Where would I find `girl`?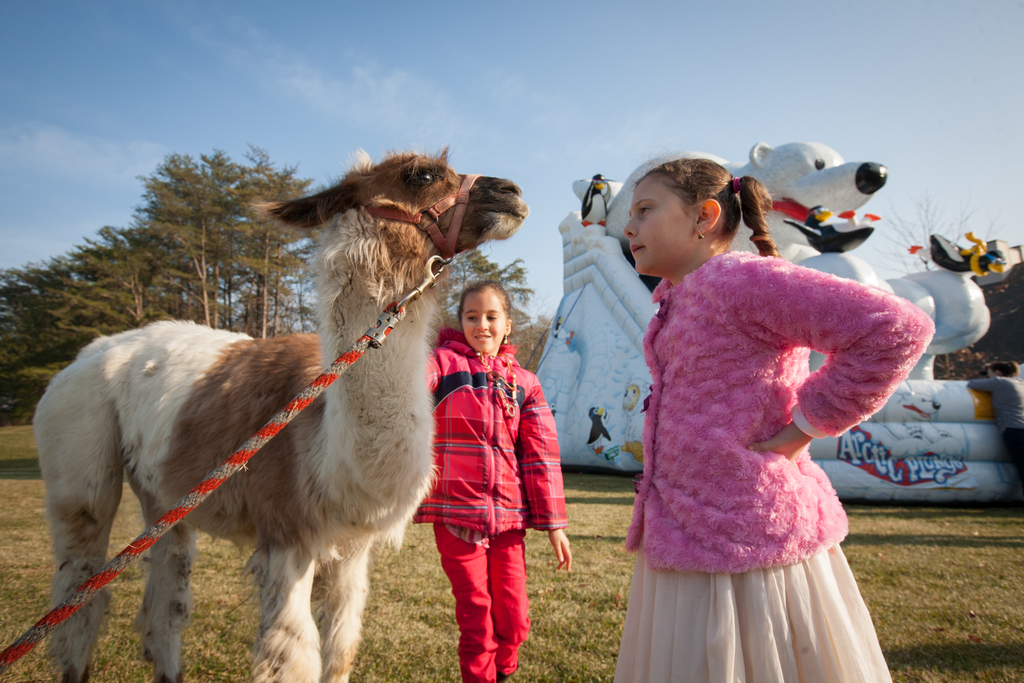
At [left=620, top=158, right=940, bottom=682].
